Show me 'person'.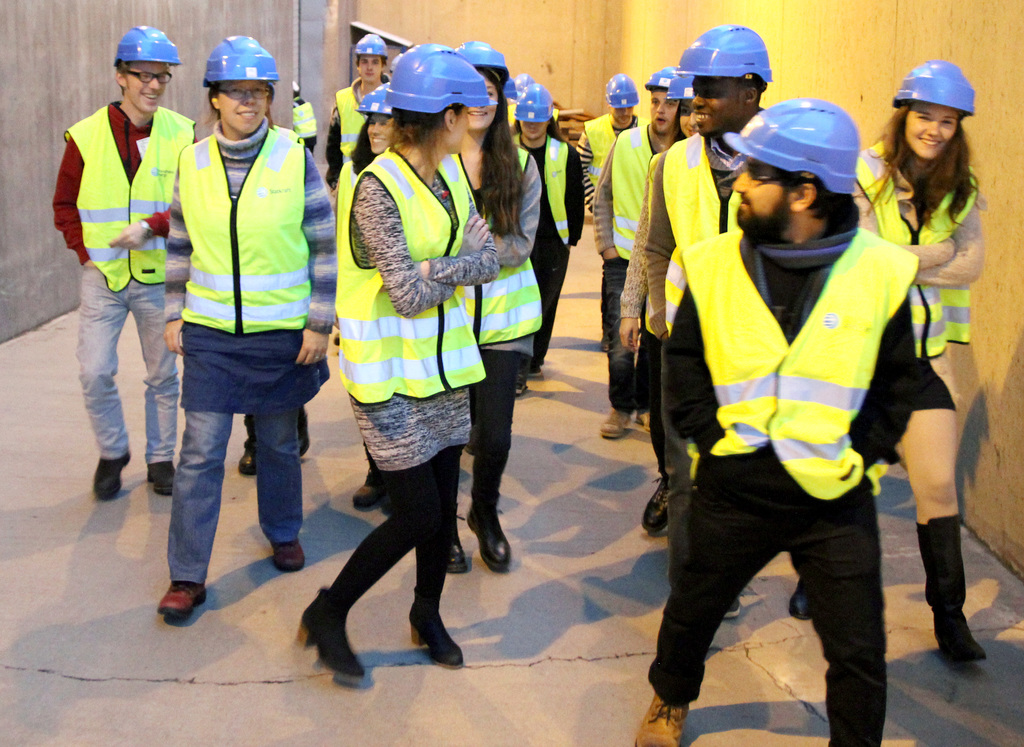
'person' is here: (449,37,540,573).
